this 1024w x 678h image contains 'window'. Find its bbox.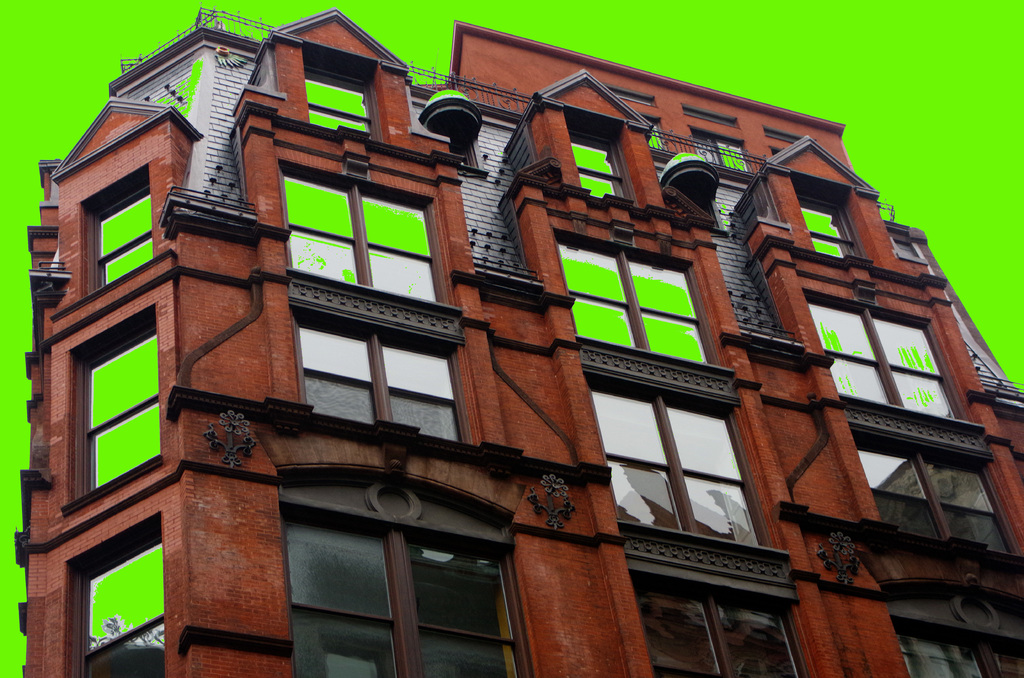
<box>801,296,992,458</box>.
